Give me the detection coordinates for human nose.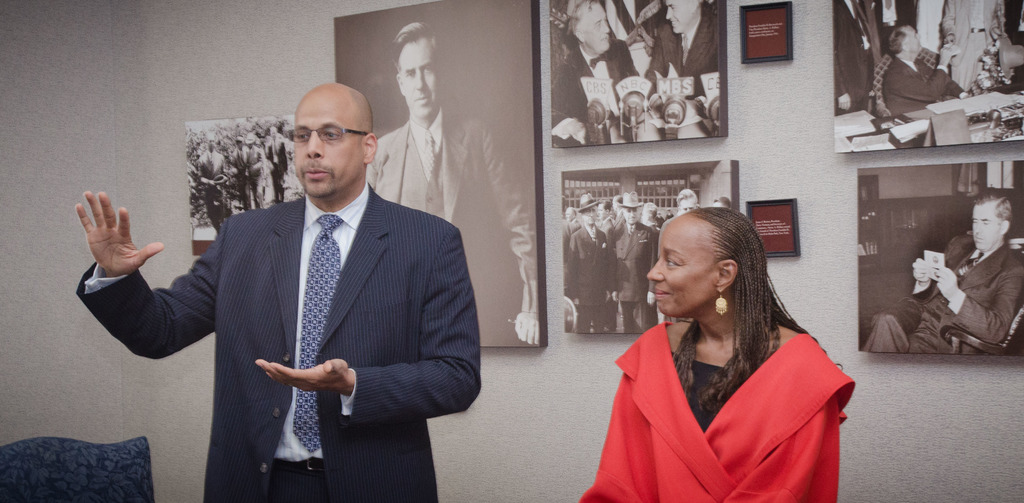
bbox(630, 212, 635, 218).
